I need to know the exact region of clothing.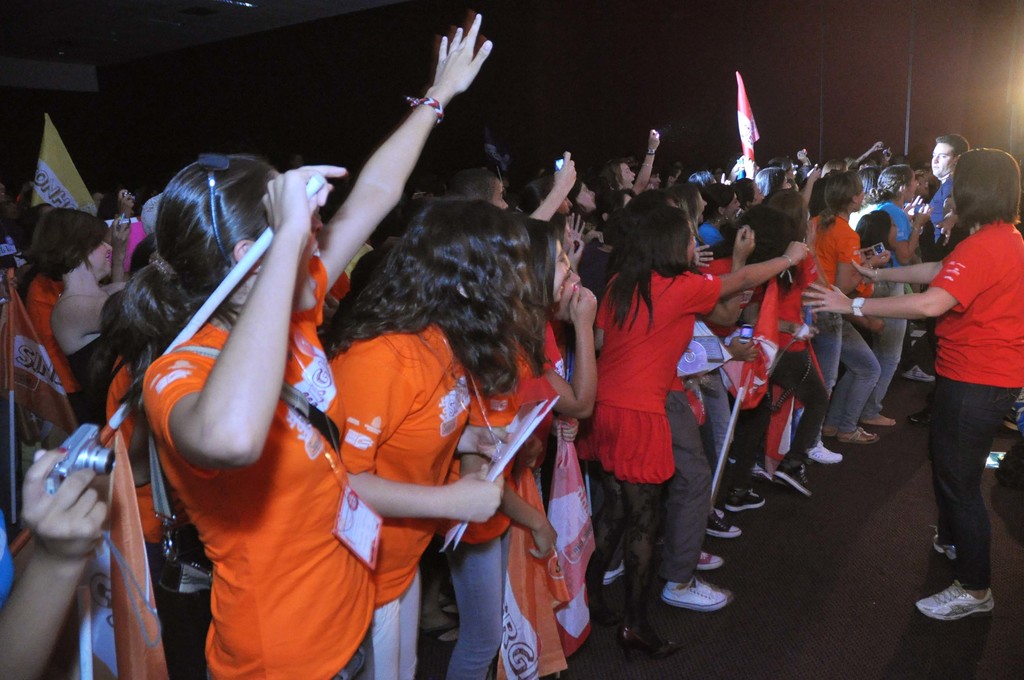
Region: box(803, 205, 854, 291).
